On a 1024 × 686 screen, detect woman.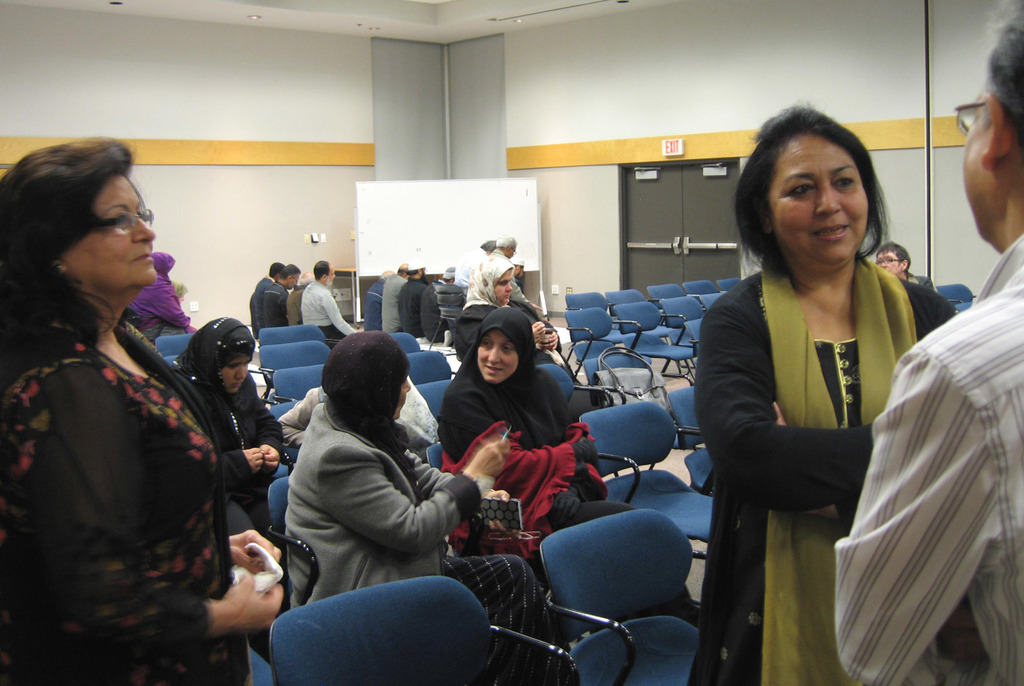
locate(874, 239, 937, 298).
